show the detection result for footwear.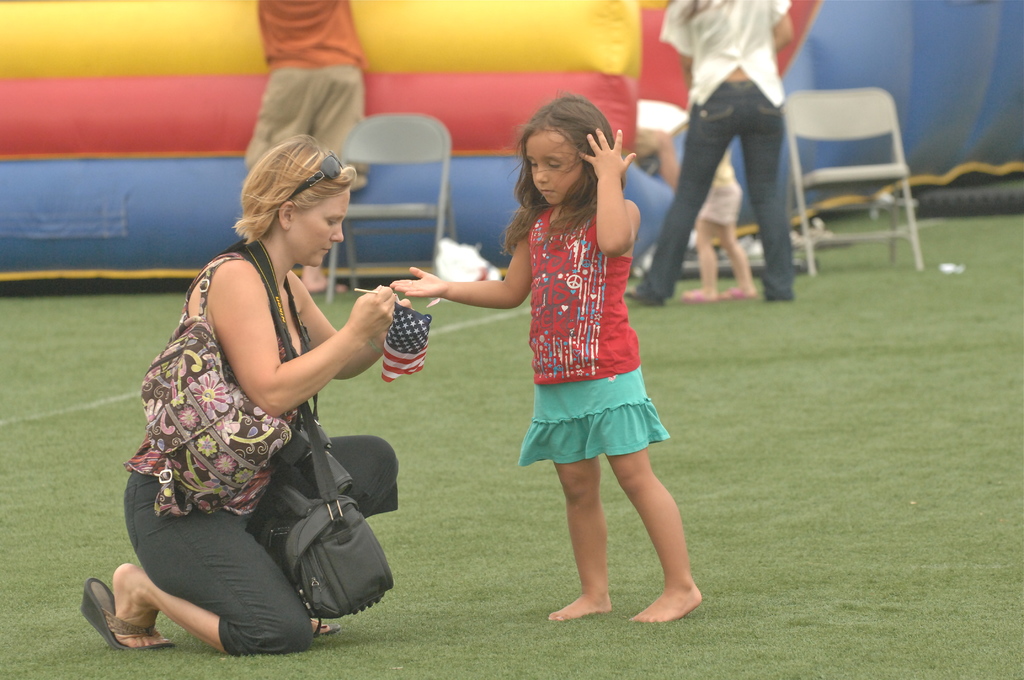
left=311, top=626, right=344, bottom=636.
